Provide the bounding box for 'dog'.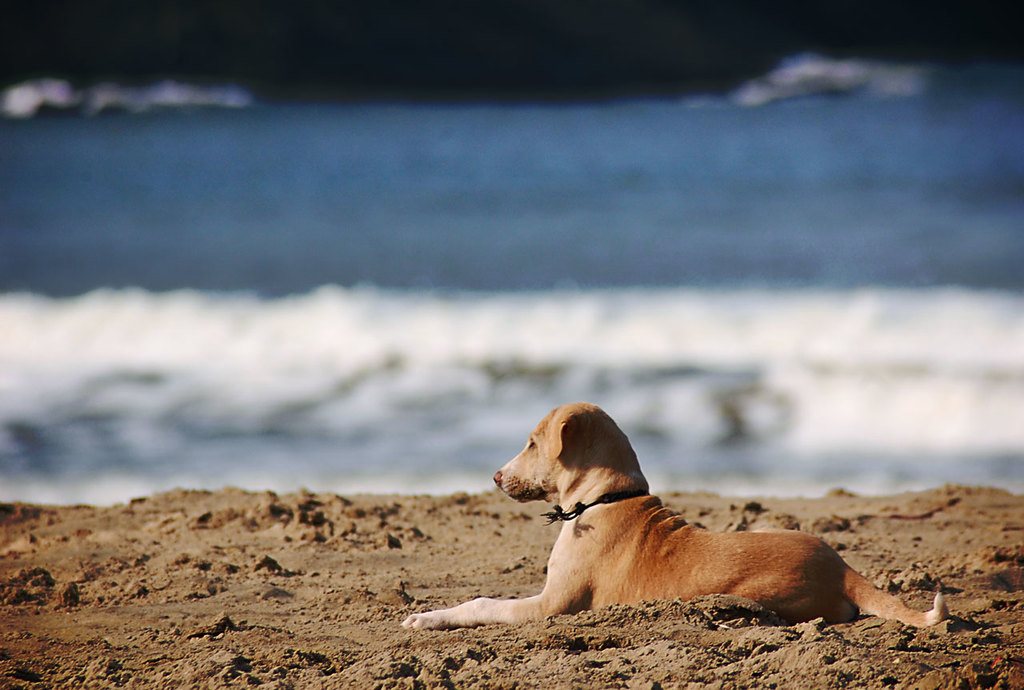
(401, 401, 954, 630).
